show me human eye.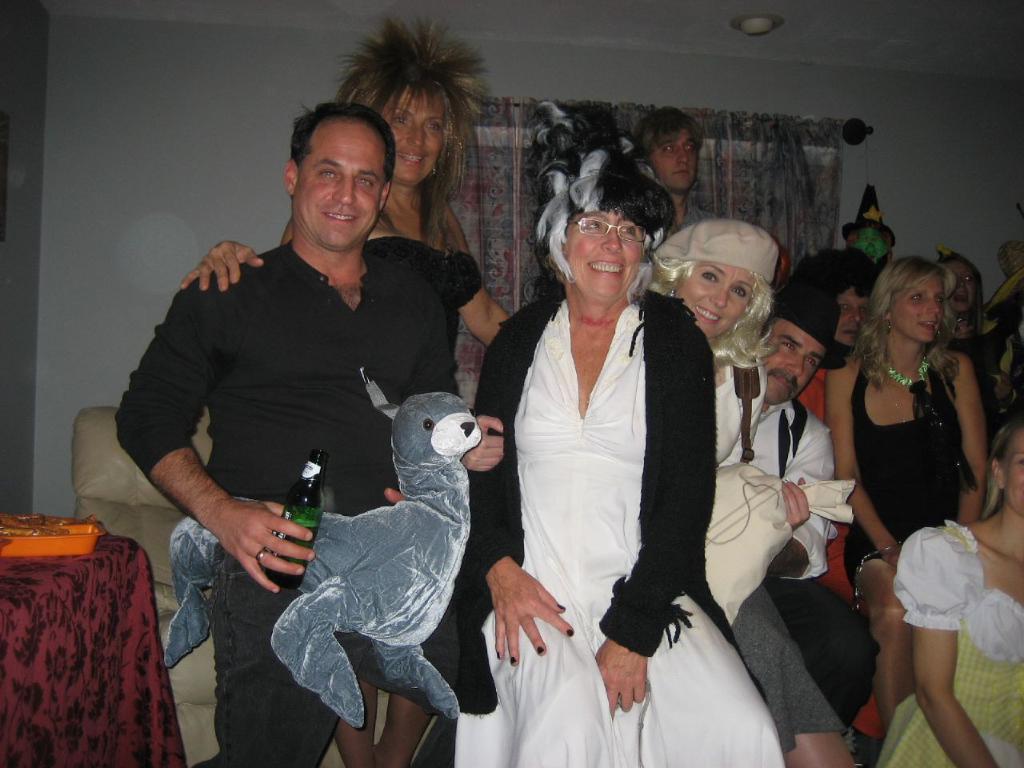
human eye is here: {"left": 577, "top": 214, "right": 603, "bottom": 238}.
